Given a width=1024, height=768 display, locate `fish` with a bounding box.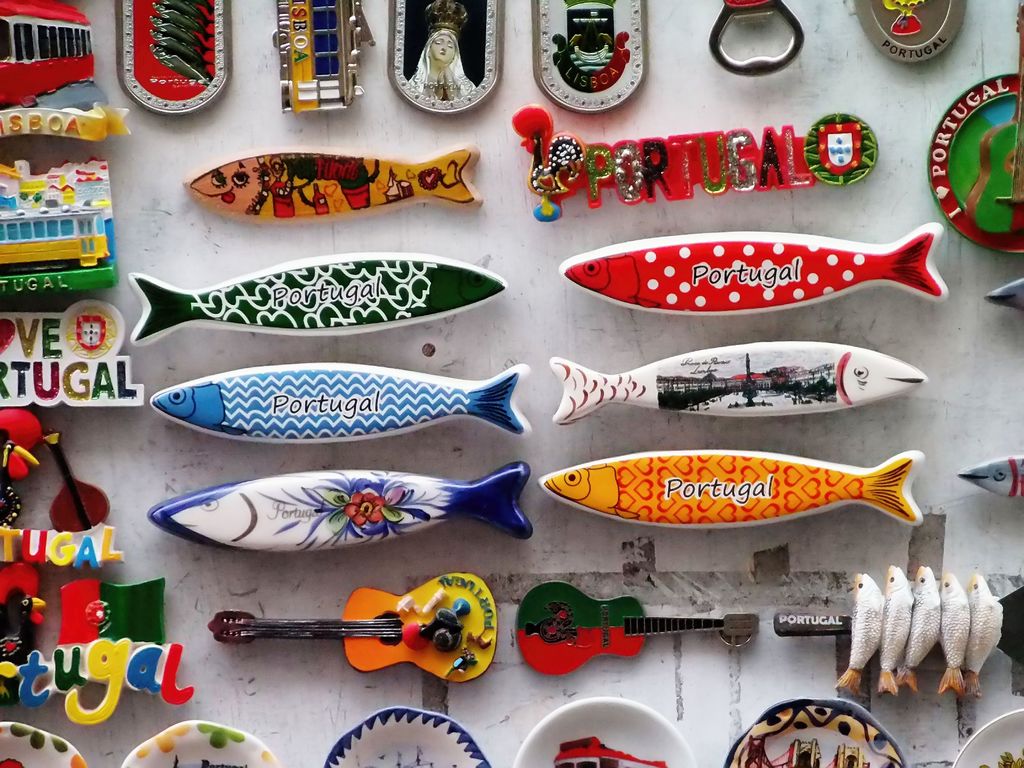
Located: <bbox>131, 358, 513, 470</bbox>.
